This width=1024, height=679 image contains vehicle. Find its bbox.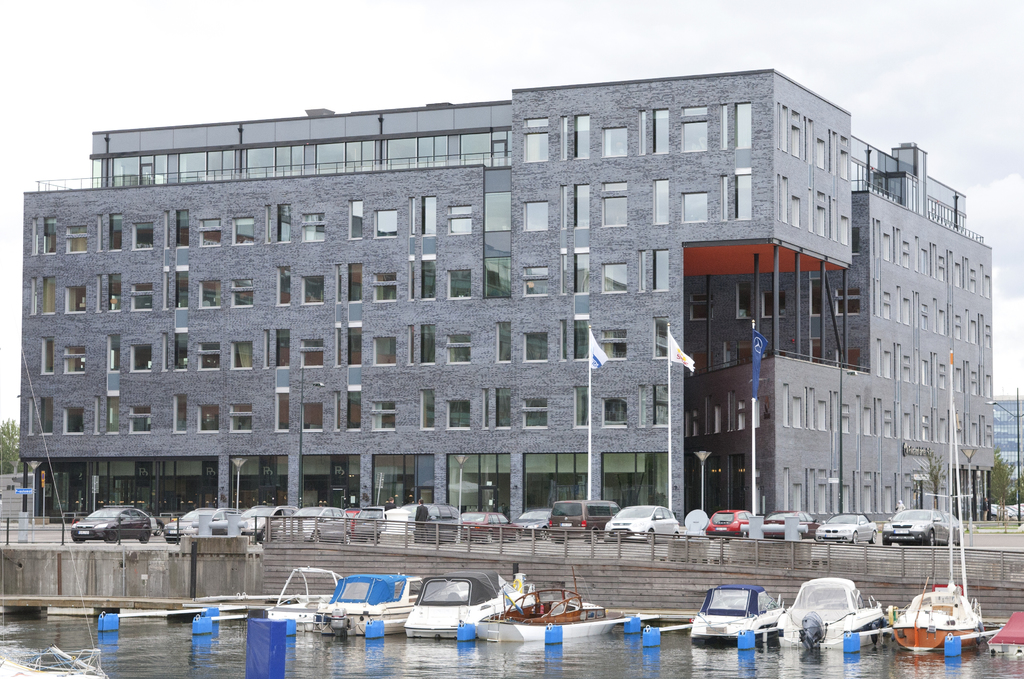
left=472, top=586, right=640, bottom=644.
